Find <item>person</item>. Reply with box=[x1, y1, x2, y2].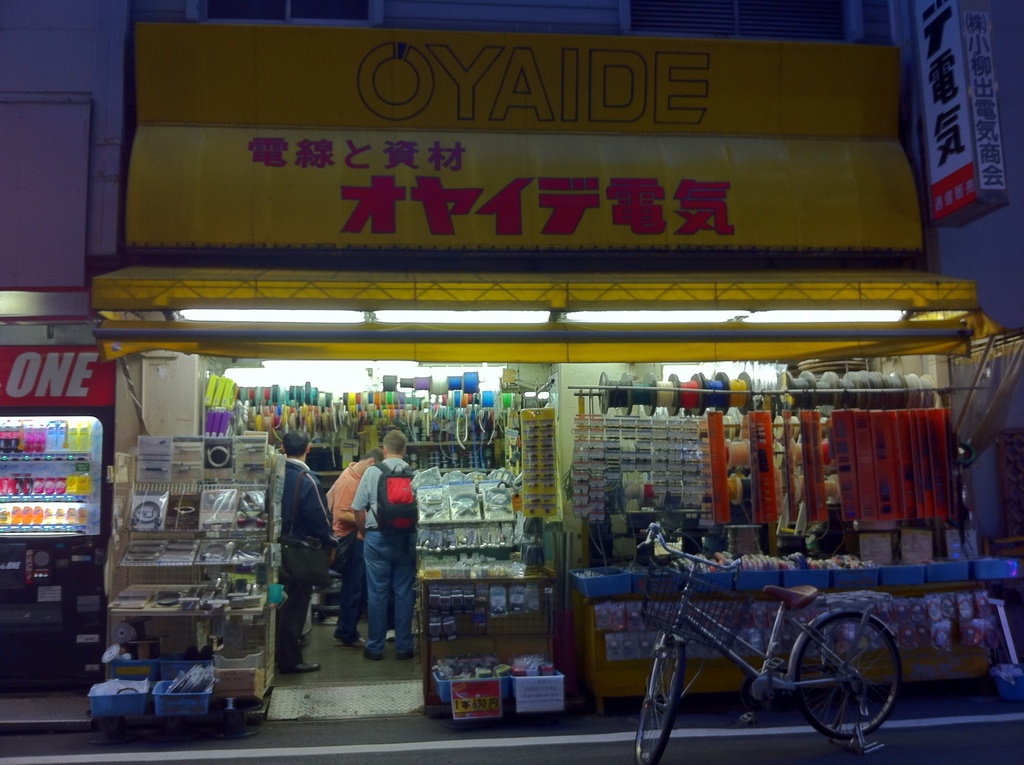
box=[273, 426, 323, 673].
